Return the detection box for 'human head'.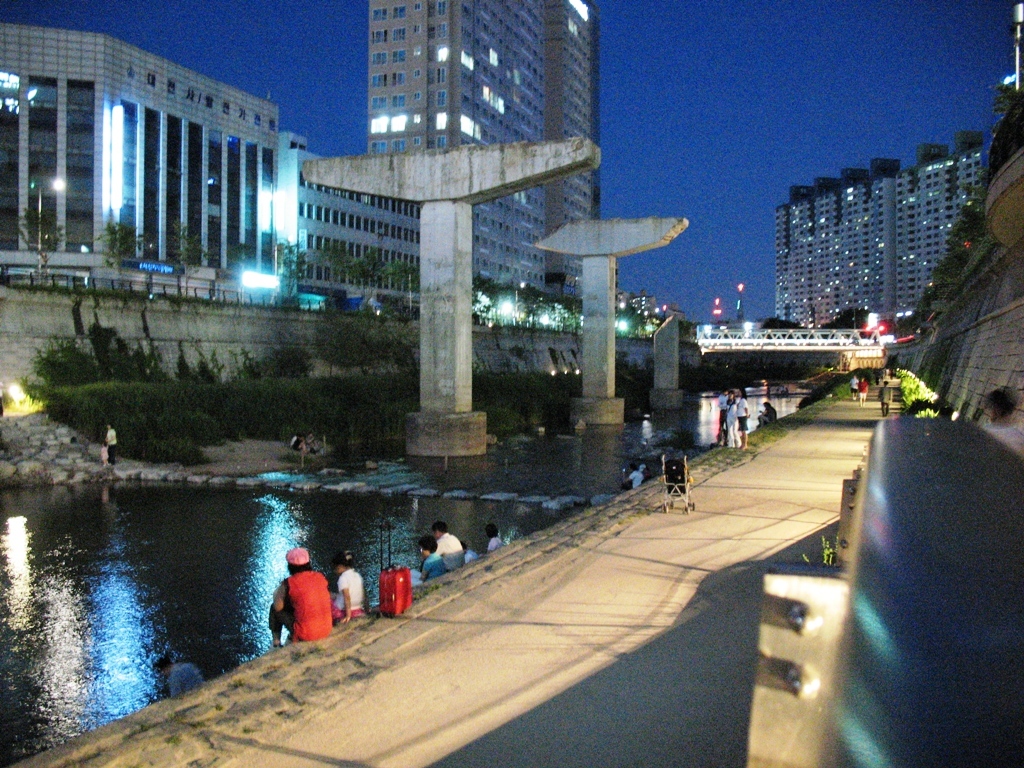
x1=630, y1=461, x2=641, y2=470.
